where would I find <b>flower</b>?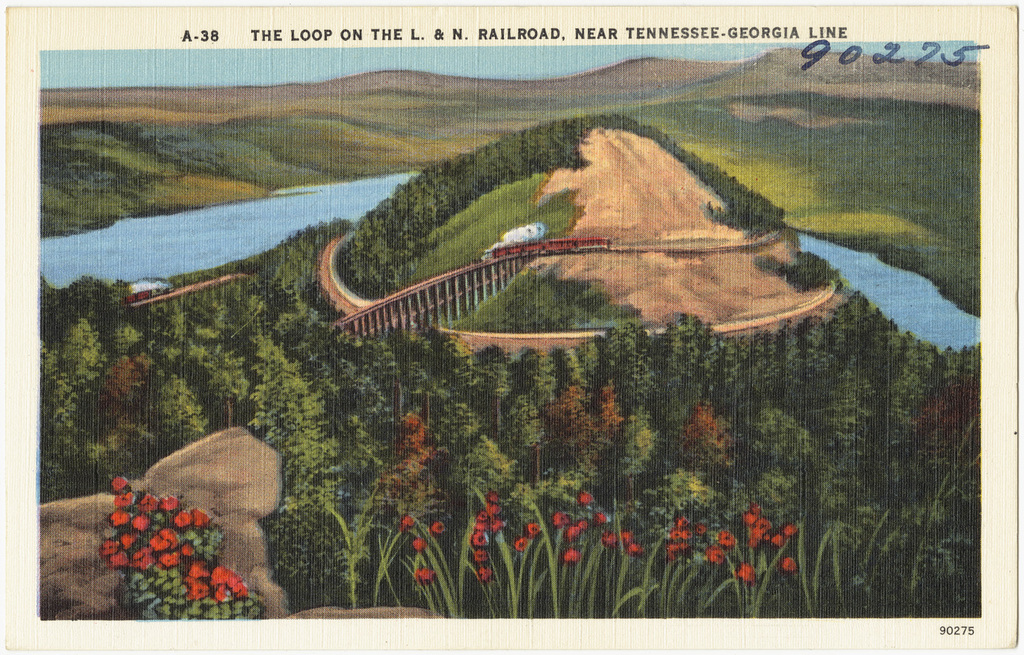
At (left=717, top=529, right=737, bottom=552).
